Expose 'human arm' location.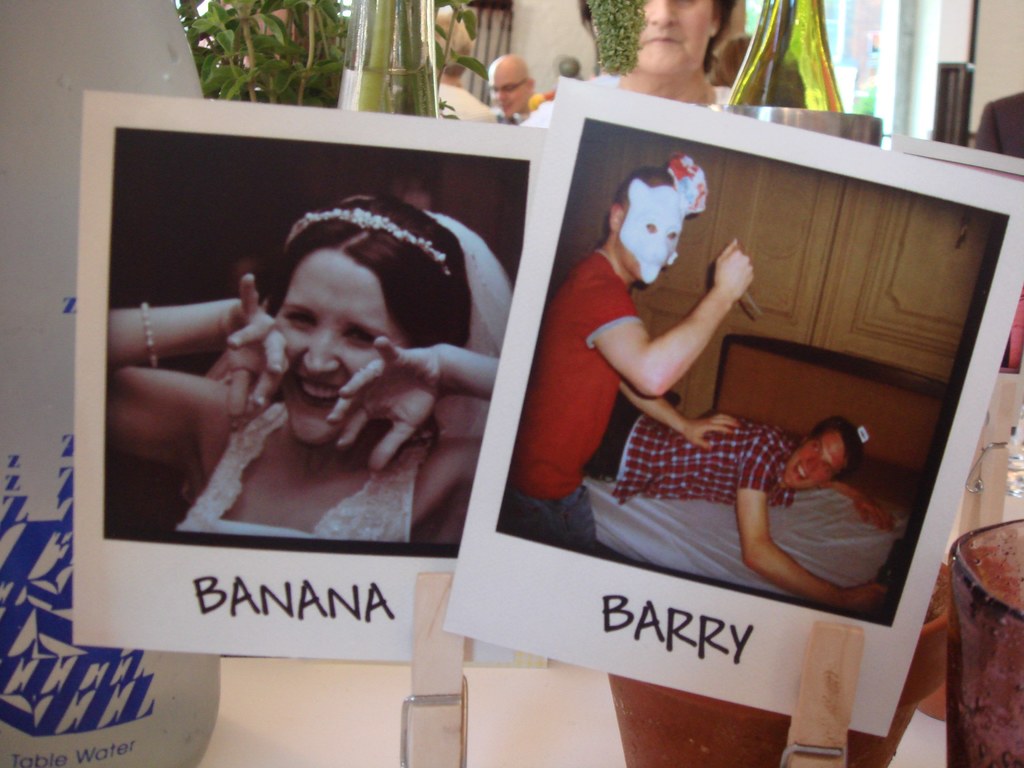
Exposed at <region>609, 322, 753, 456</region>.
